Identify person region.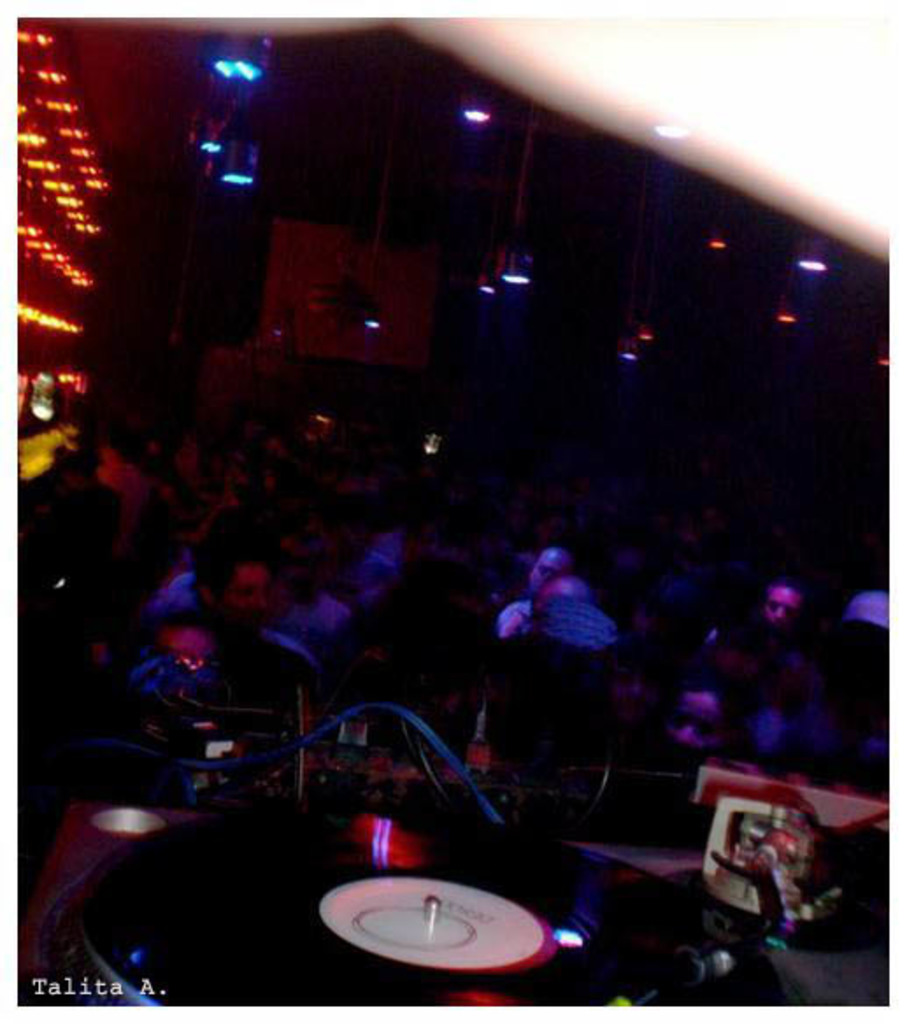
Region: select_region(732, 575, 816, 700).
